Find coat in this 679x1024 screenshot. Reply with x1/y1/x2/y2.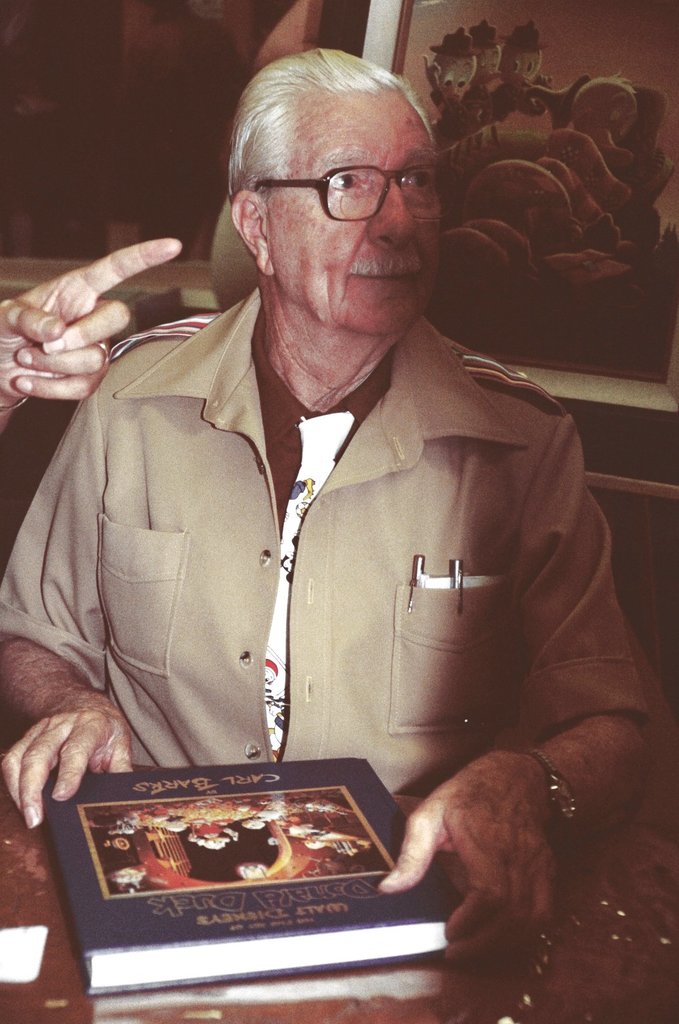
12/317/307/824.
